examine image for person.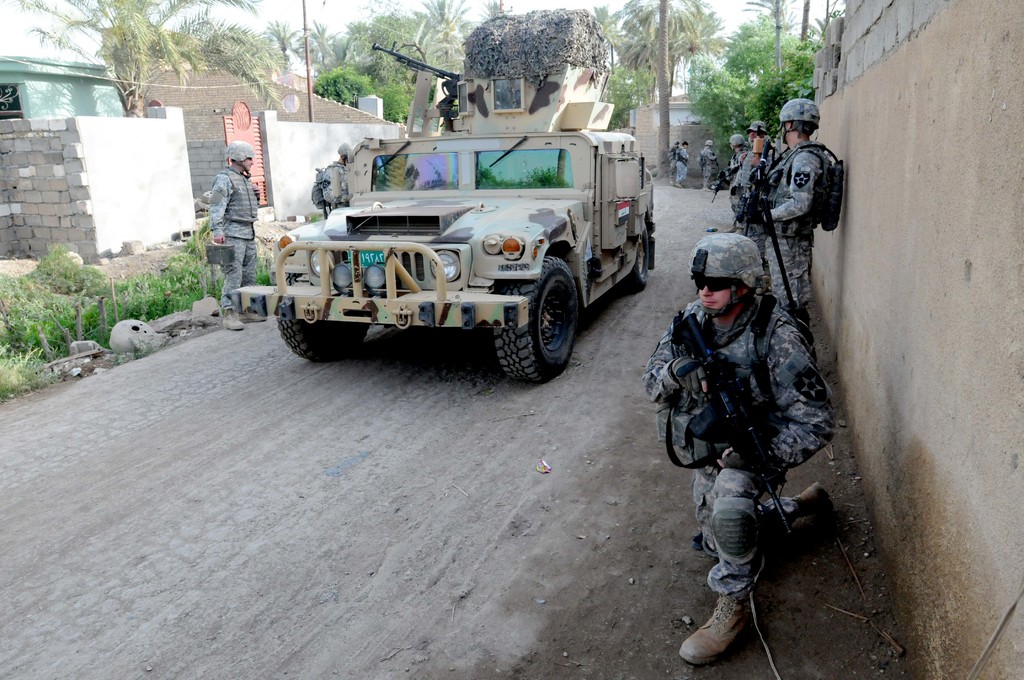
Examination result: 676:143:691:190.
